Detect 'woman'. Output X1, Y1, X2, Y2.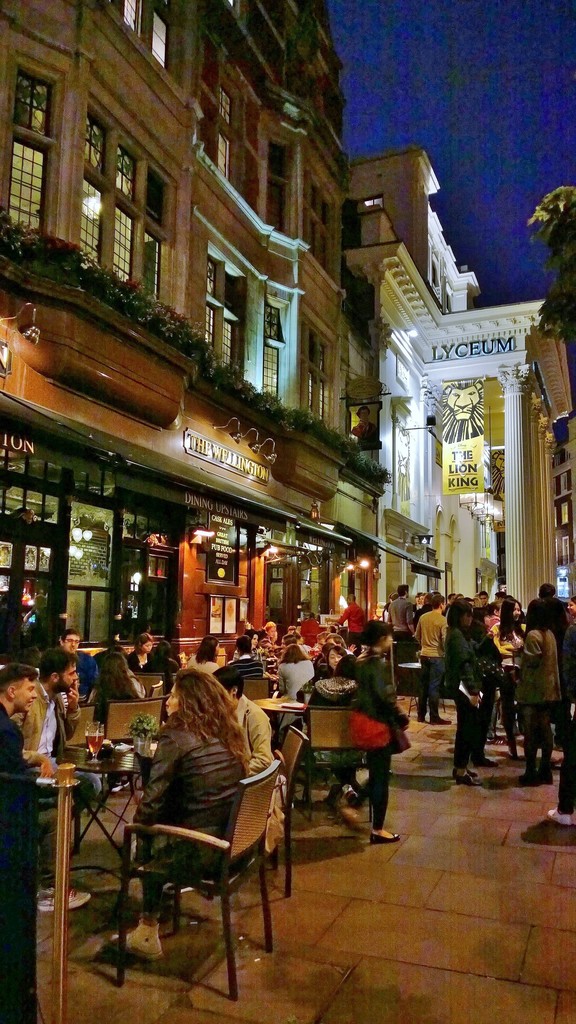
448, 595, 481, 786.
